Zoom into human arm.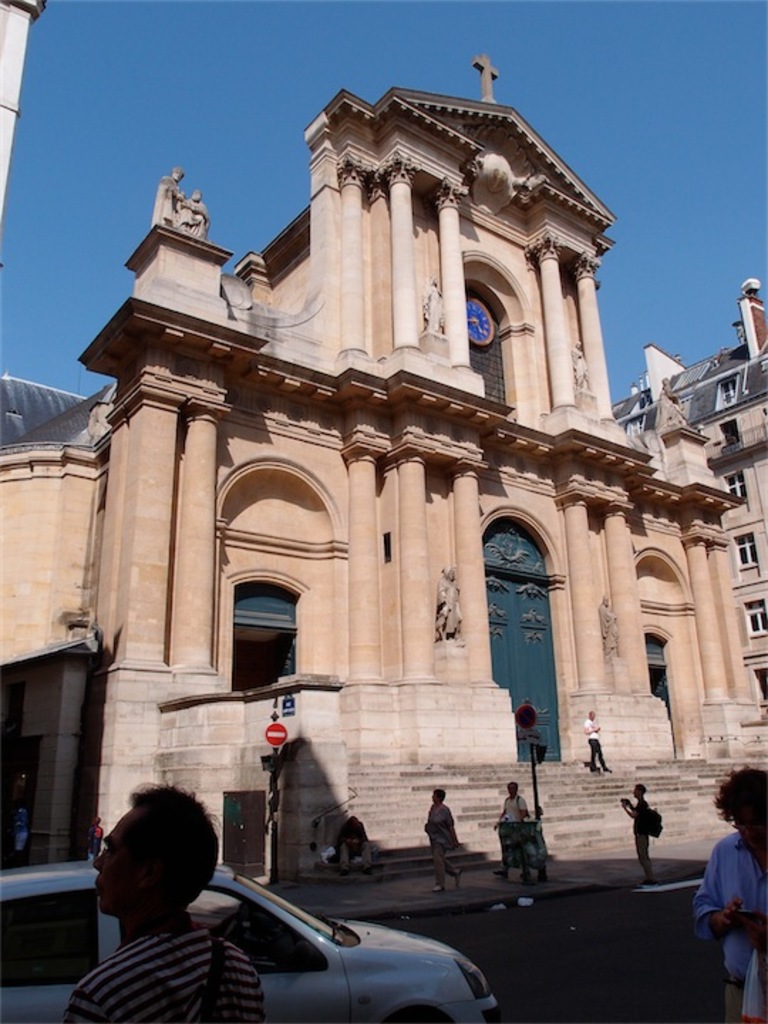
Zoom target: 622:798:640:809.
